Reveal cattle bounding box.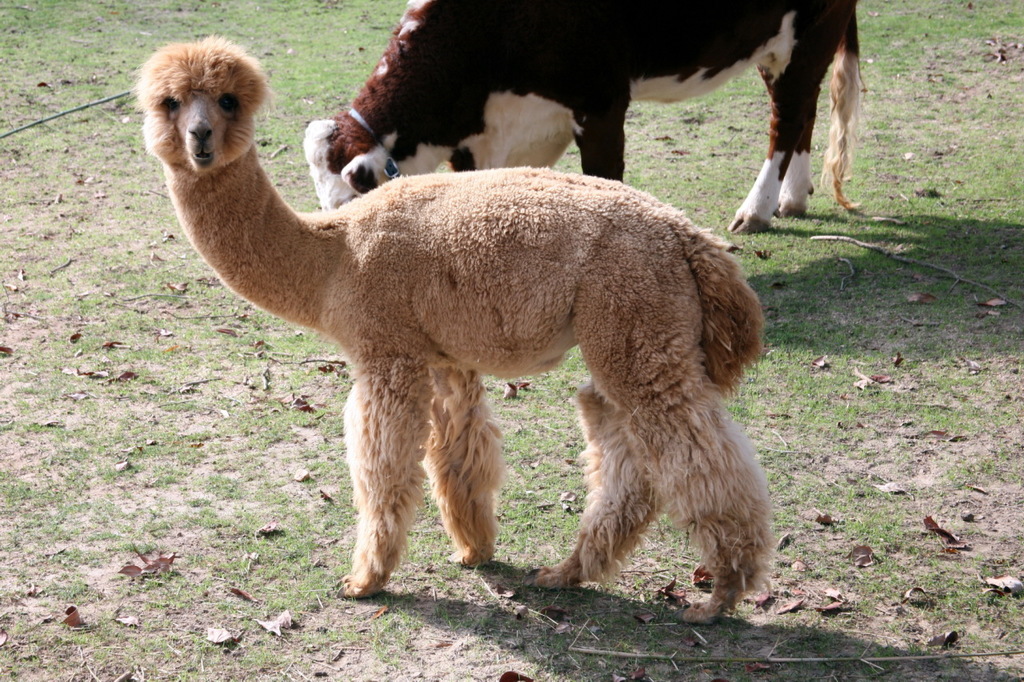
Revealed: region(258, 10, 941, 224).
